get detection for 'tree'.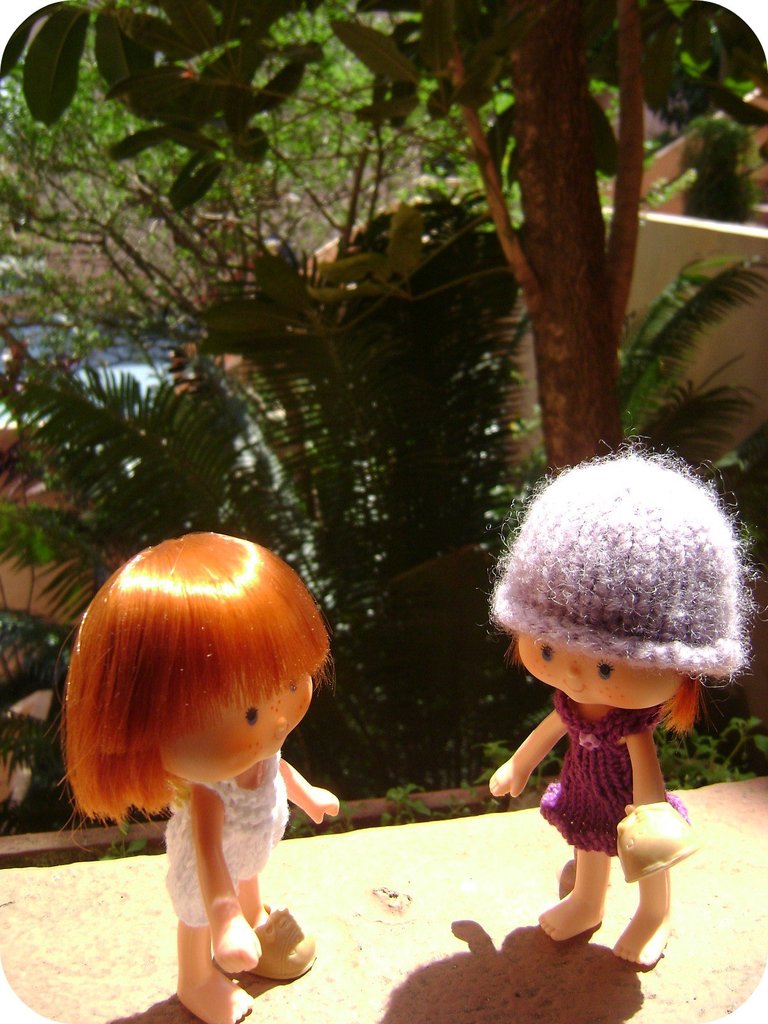
Detection: 0, 0, 767, 507.
